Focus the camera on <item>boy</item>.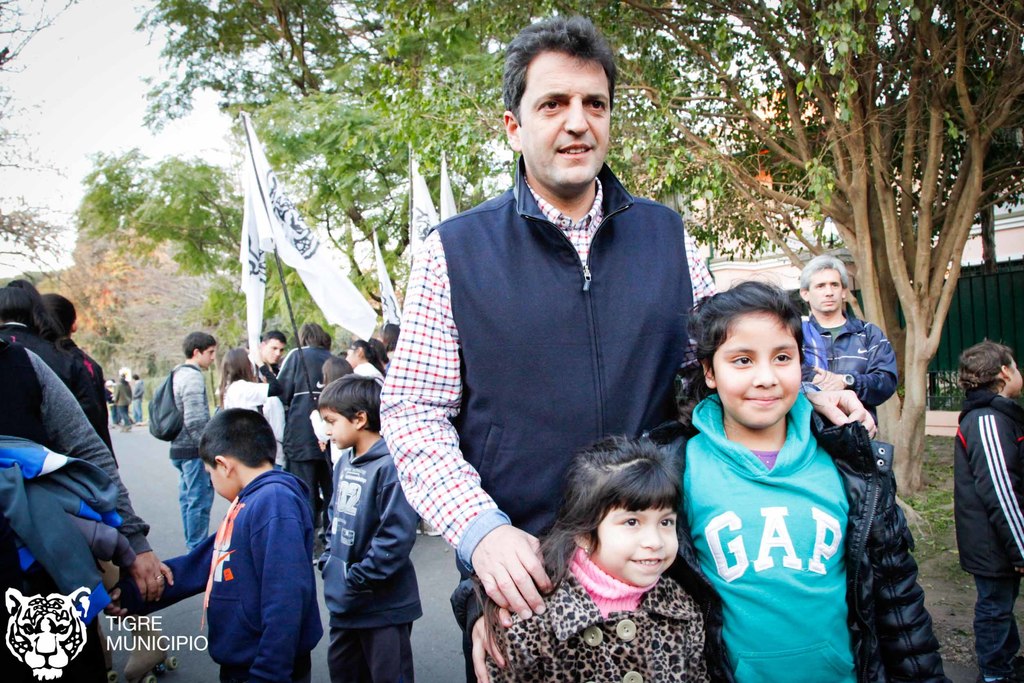
Focus region: (left=257, top=331, right=287, bottom=394).
